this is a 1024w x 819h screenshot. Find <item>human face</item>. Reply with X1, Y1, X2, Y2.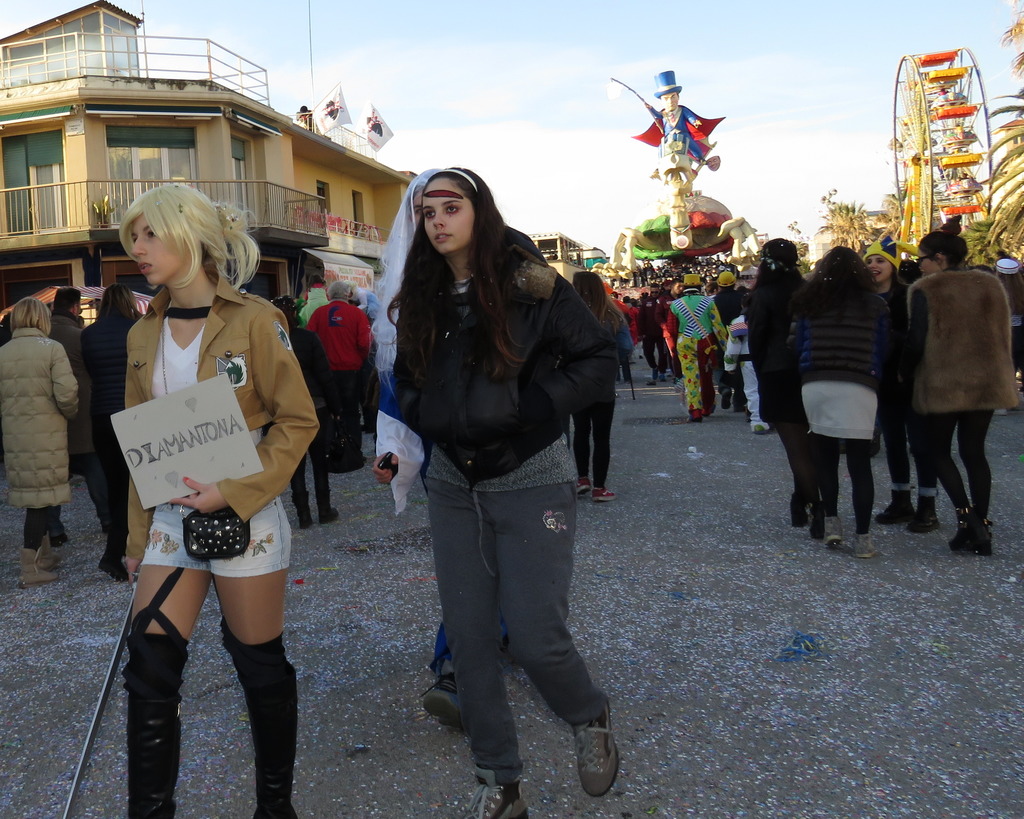
133, 214, 186, 283.
